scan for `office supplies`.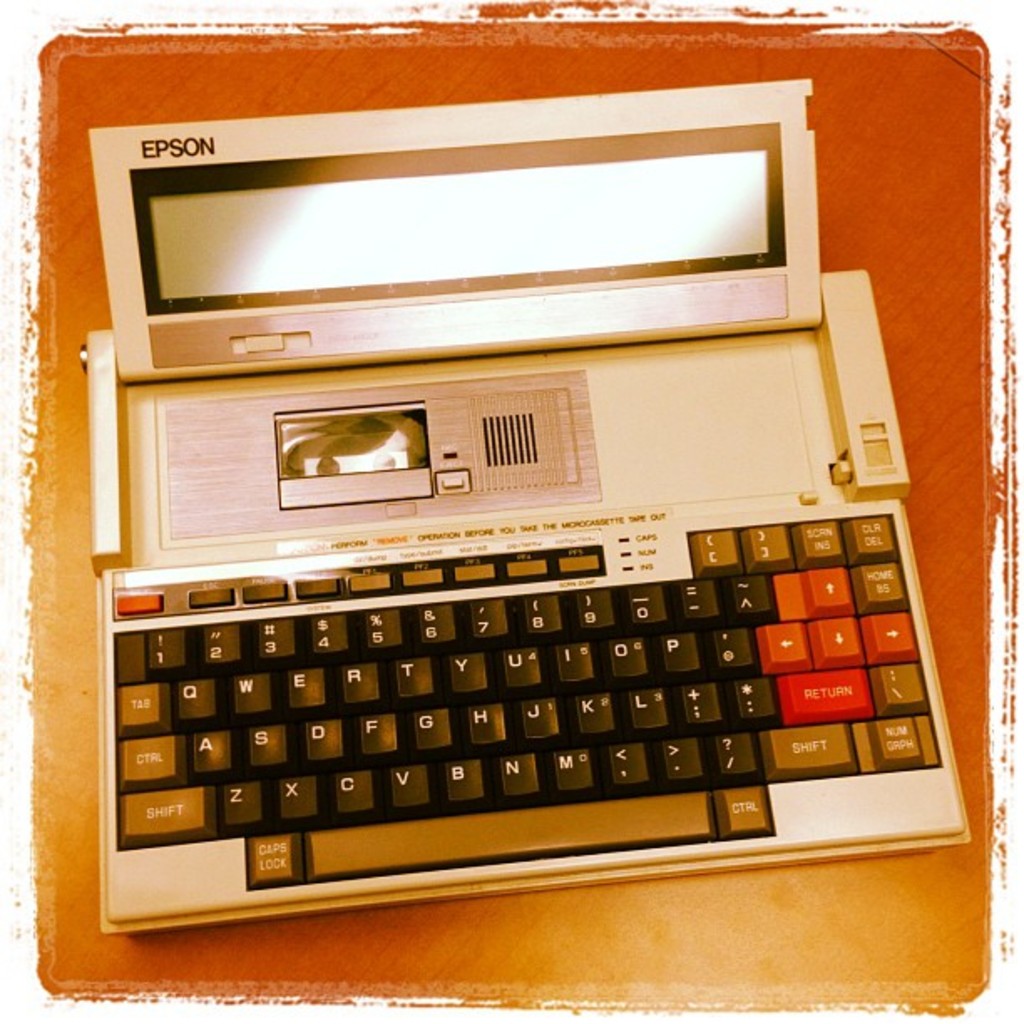
Scan result: Rect(107, 82, 975, 935).
